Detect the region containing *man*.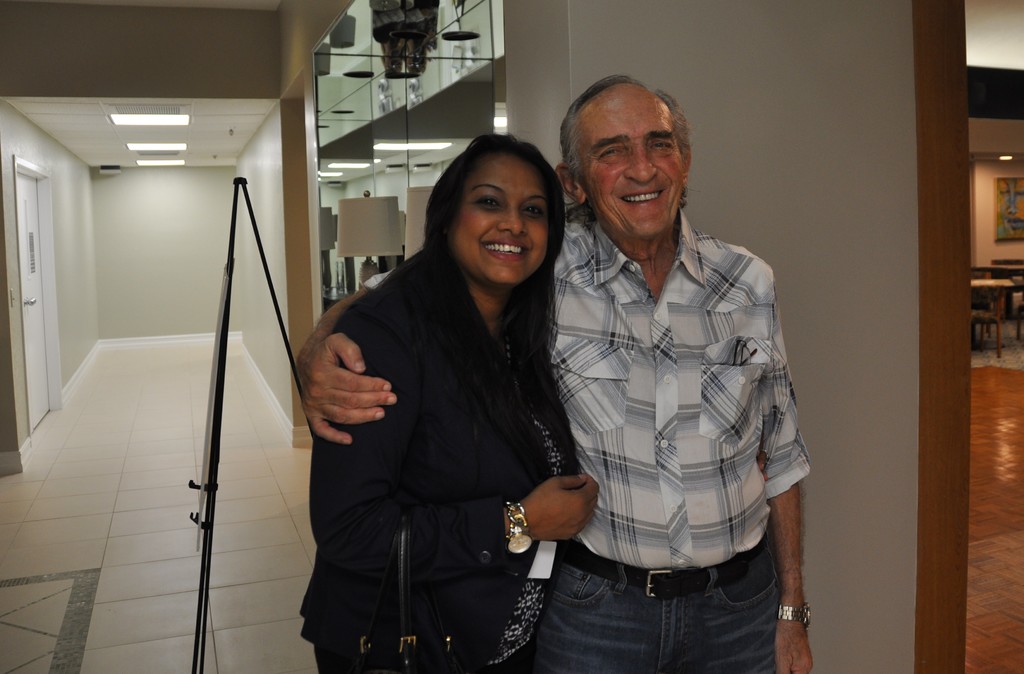
298:76:814:673.
